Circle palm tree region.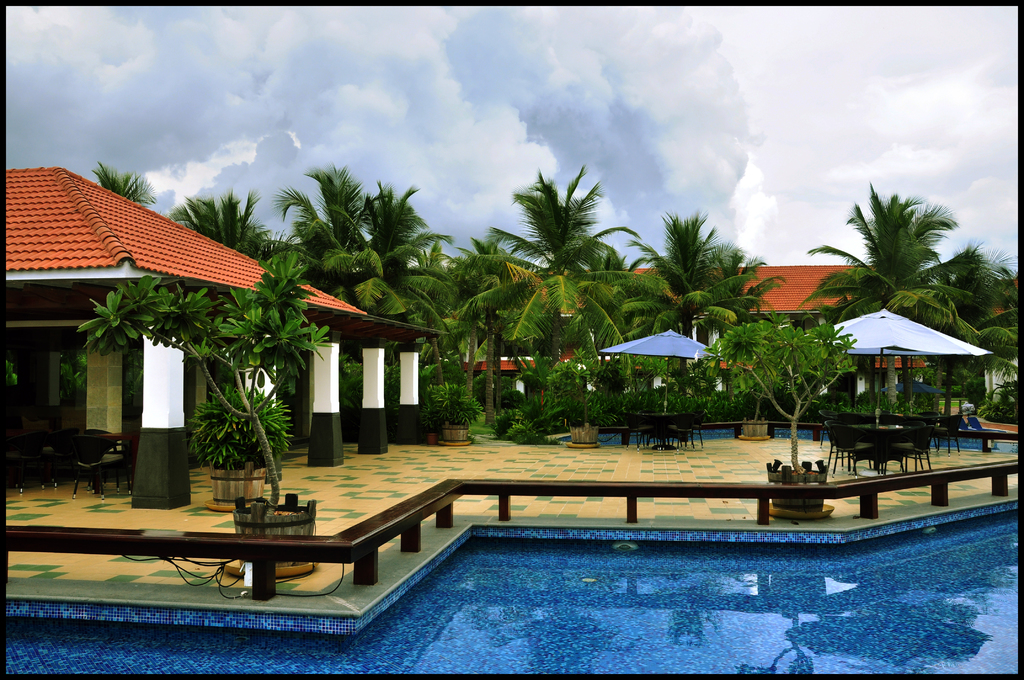
Region: left=500, top=174, right=599, bottom=319.
